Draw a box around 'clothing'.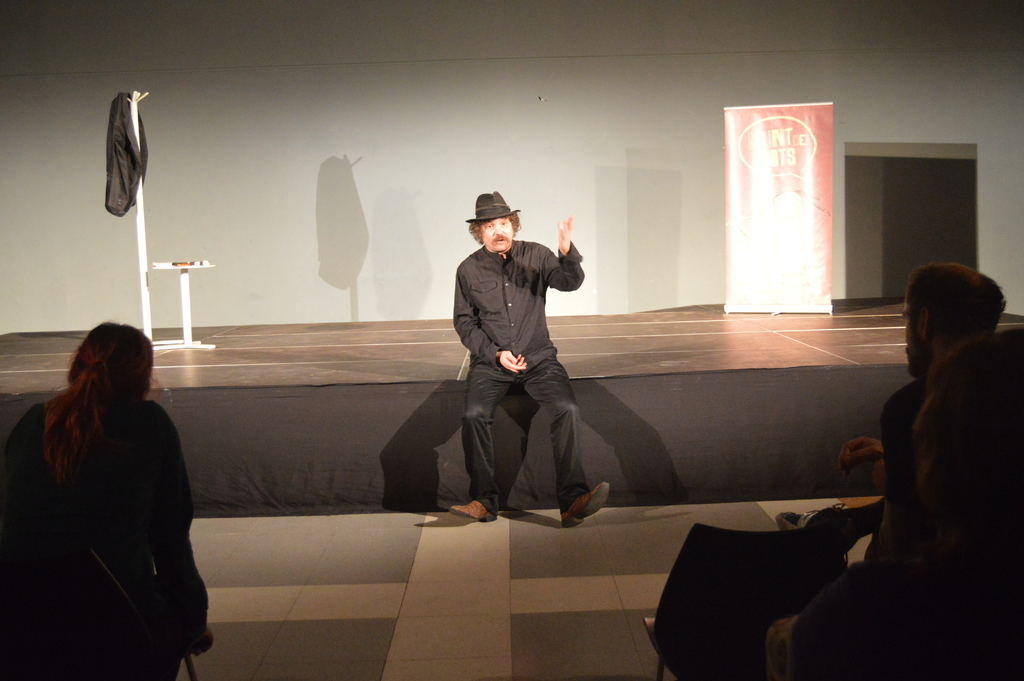
box(0, 395, 212, 680).
